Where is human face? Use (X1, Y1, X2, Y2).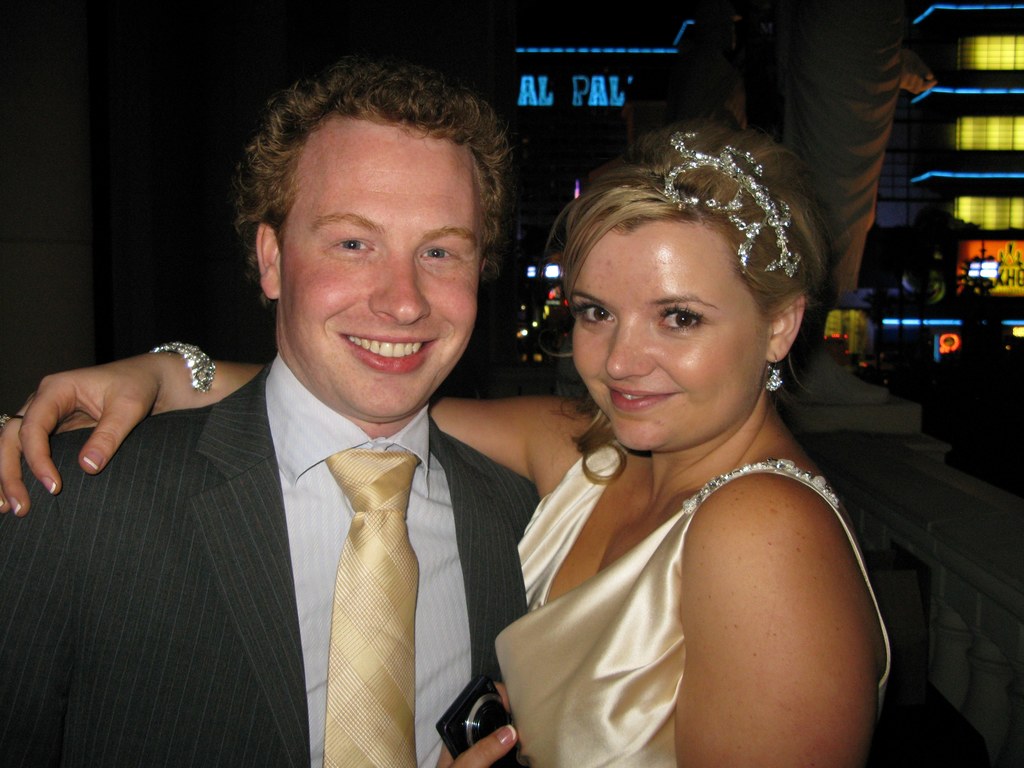
(284, 129, 479, 419).
